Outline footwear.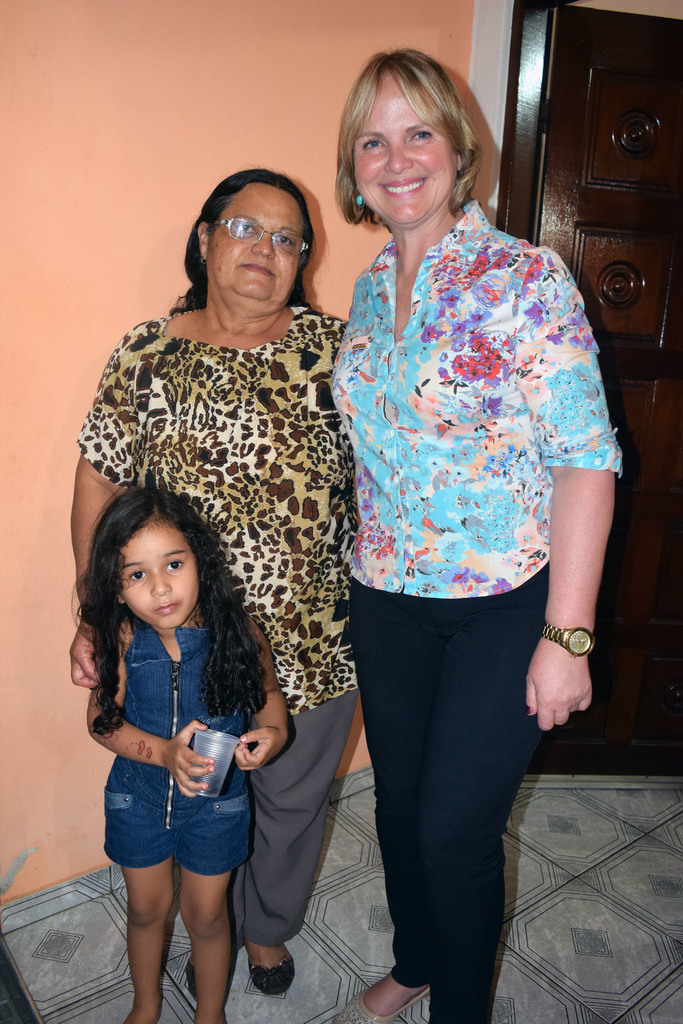
Outline: (186,956,197,1000).
